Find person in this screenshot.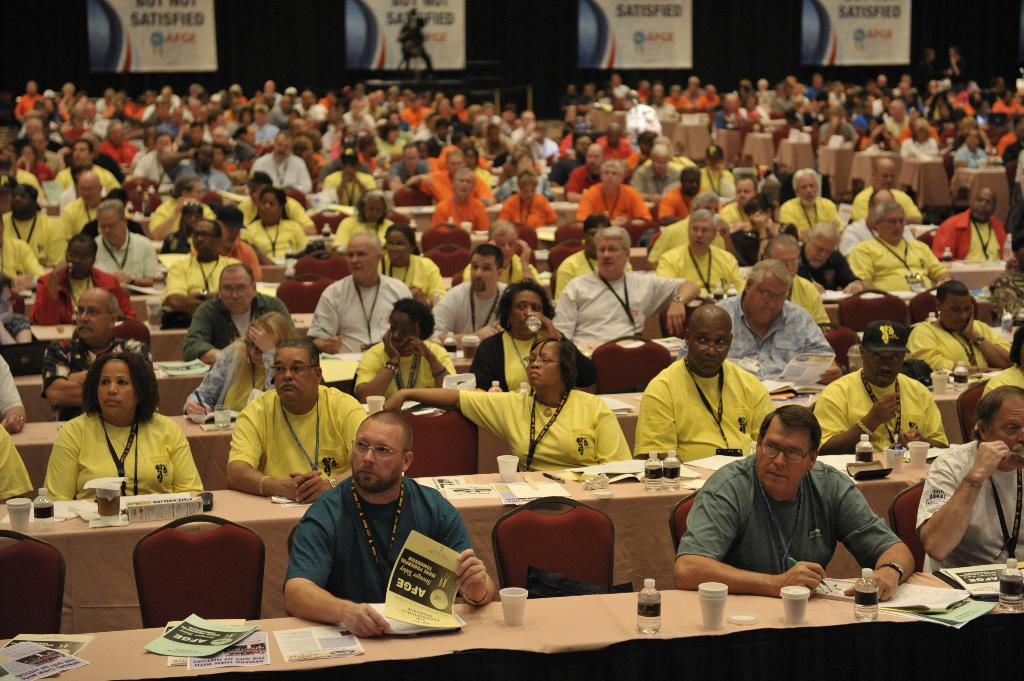
The bounding box for person is {"left": 333, "top": 188, "right": 412, "bottom": 252}.
